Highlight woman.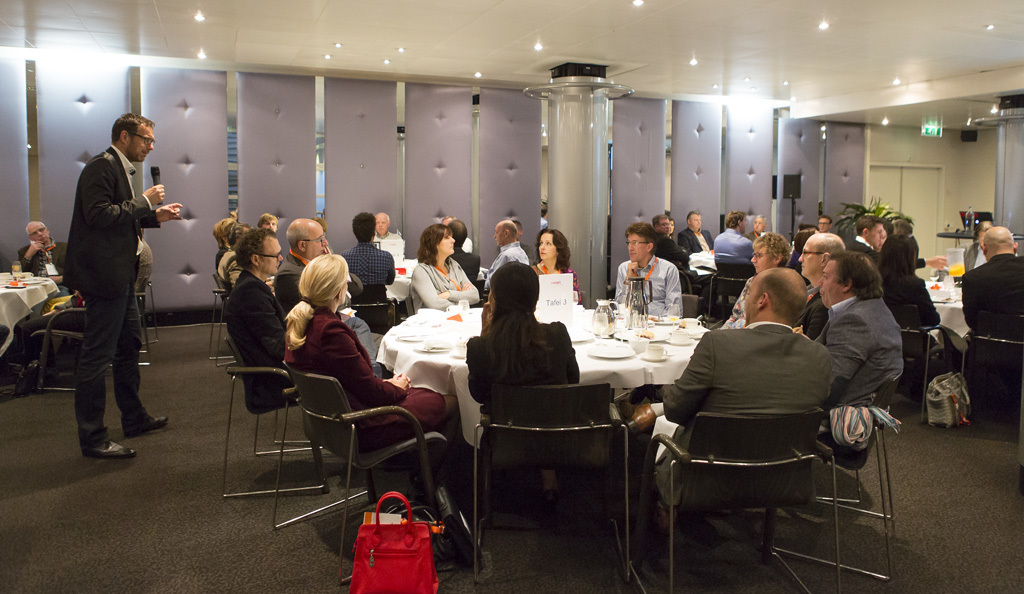
Highlighted region: [x1=527, y1=231, x2=587, y2=304].
